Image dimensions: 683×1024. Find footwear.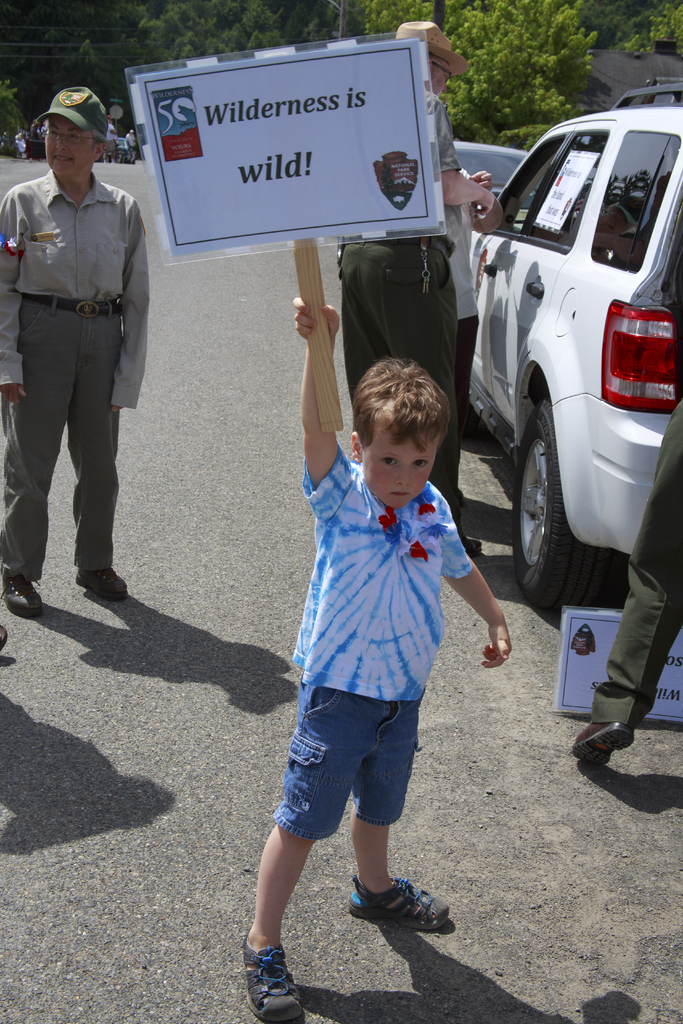
464,520,489,560.
